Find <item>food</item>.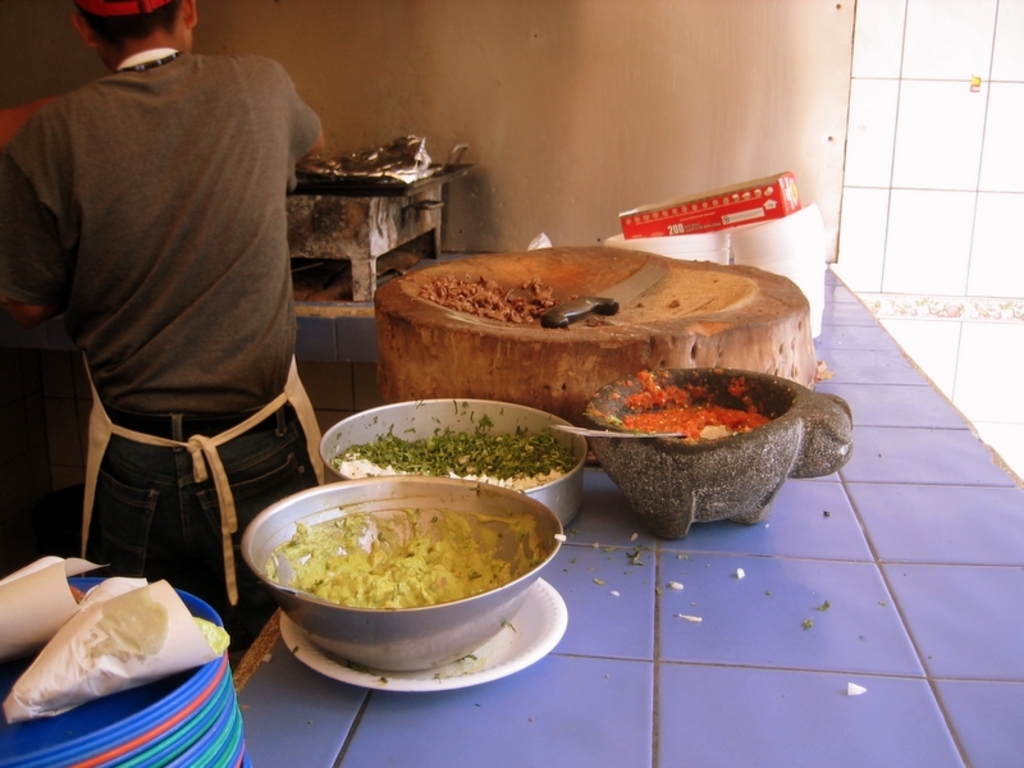
locate(285, 507, 539, 613).
